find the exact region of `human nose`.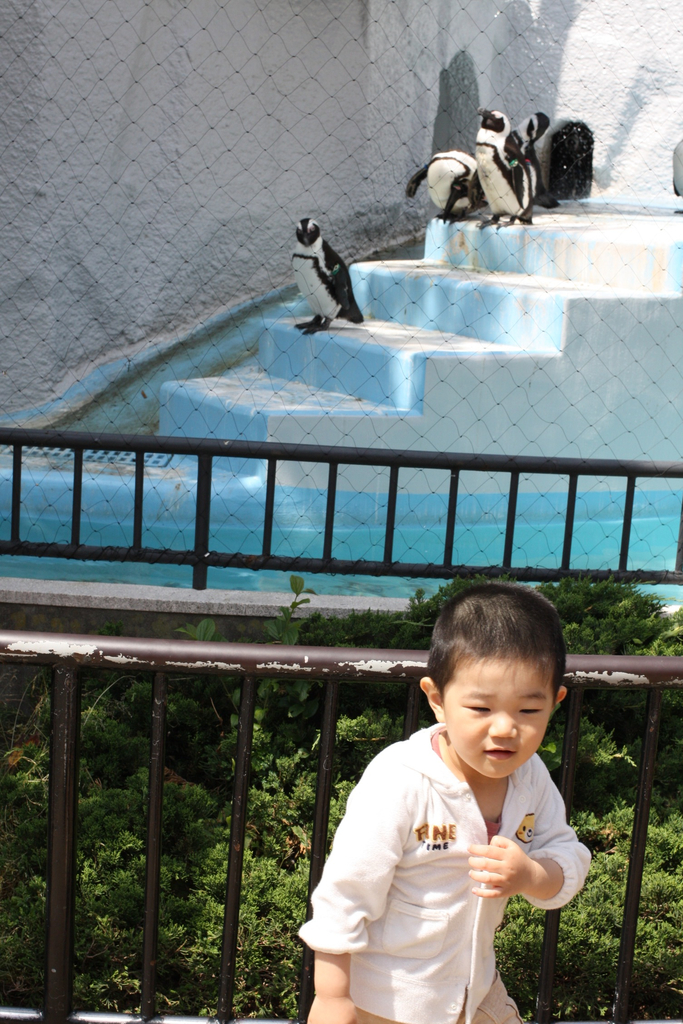
Exact region: select_region(484, 707, 523, 746).
